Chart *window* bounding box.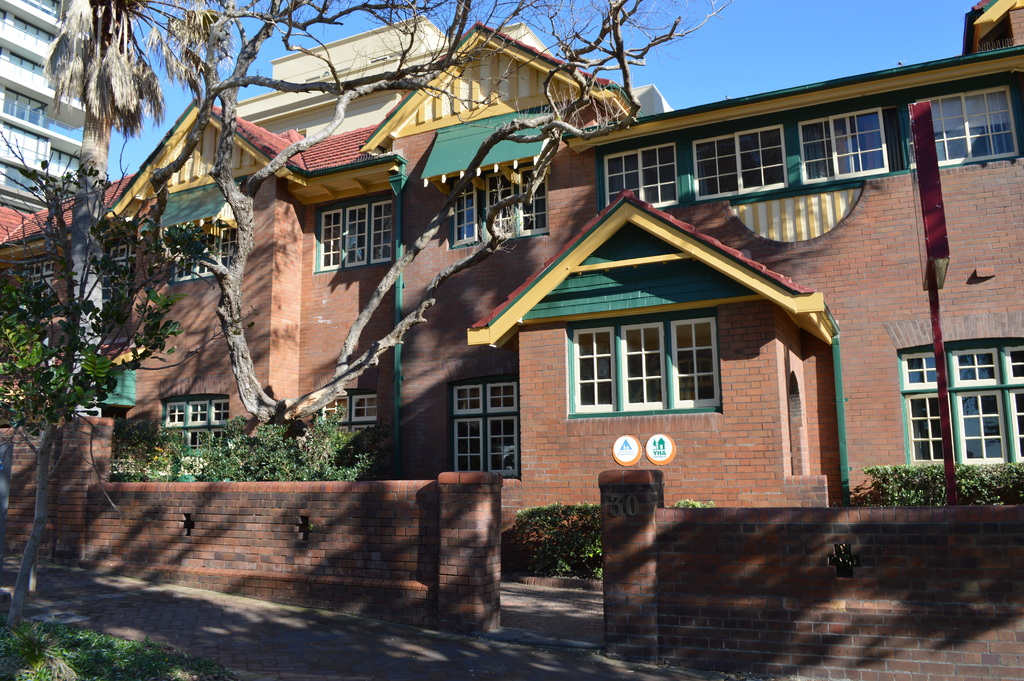
Charted: 459/168/545/251.
